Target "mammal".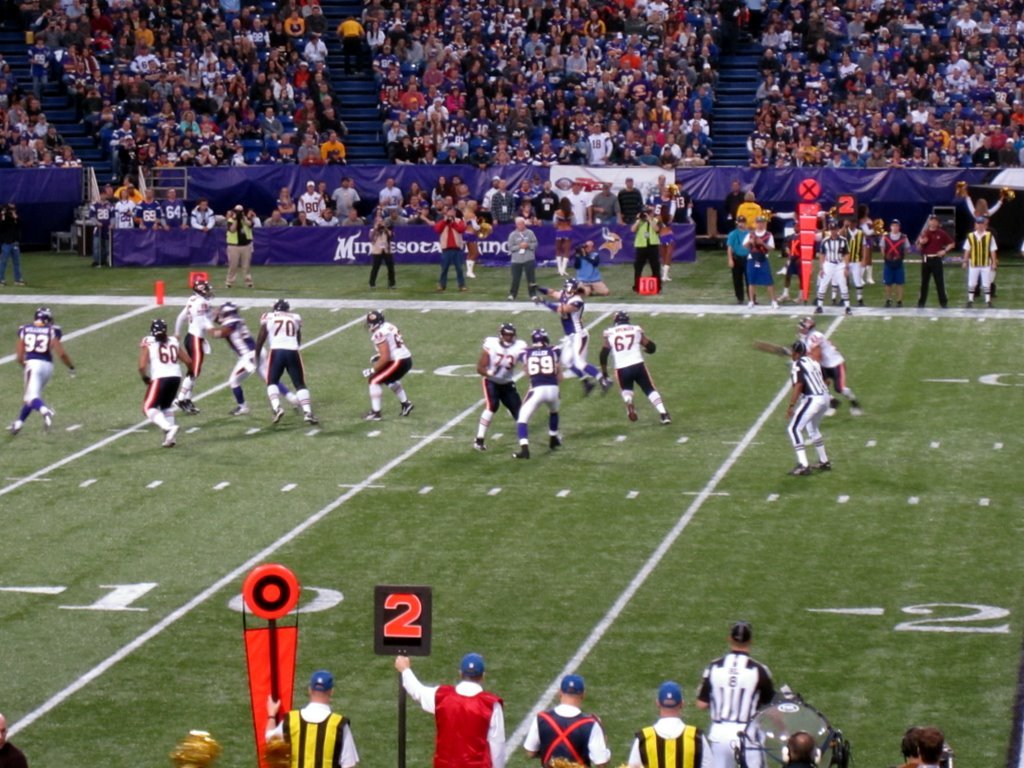
Target region: (6, 306, 73, 437).
